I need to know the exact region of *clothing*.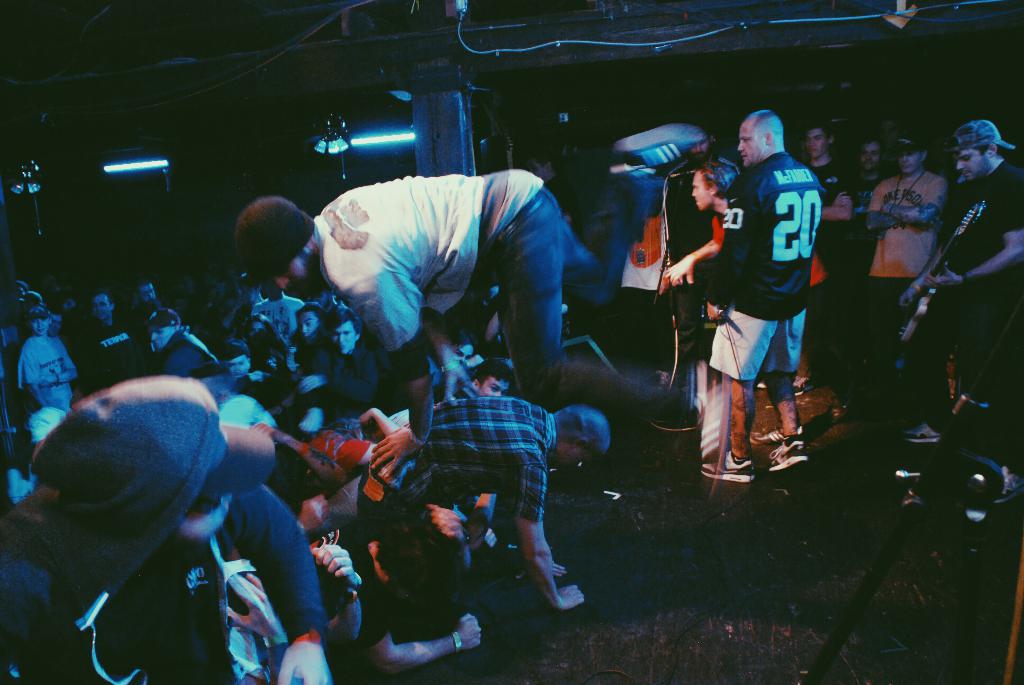
Region: rect(156, 322, 216, 380).
